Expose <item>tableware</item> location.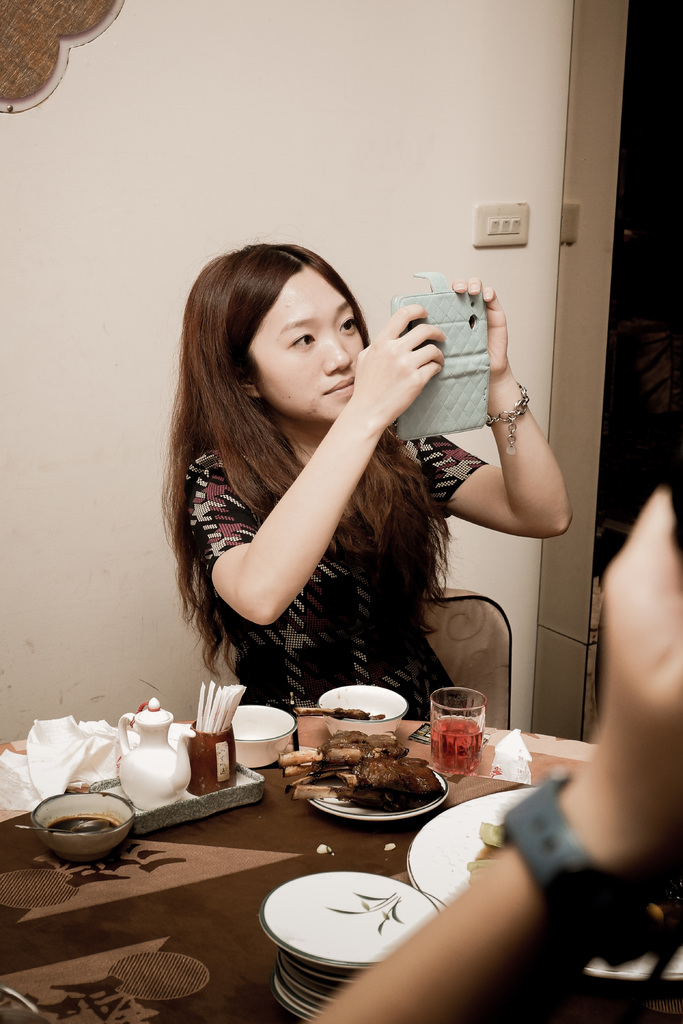
Exposed at 185,721,239,800.
